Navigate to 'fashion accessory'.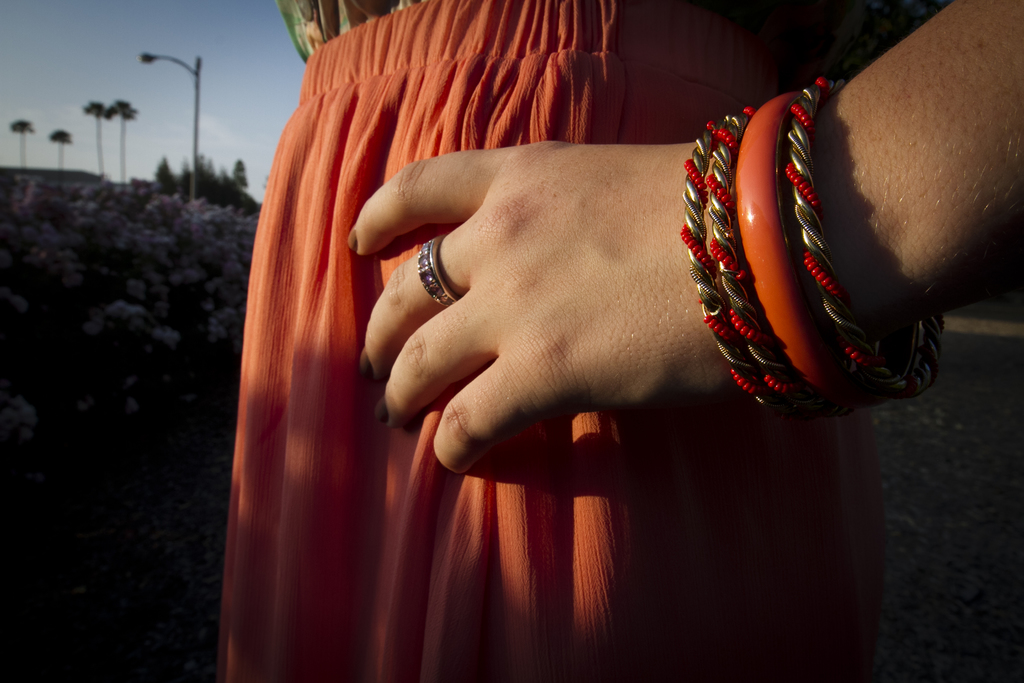
Navigation target: [left=378, top=396, right=390, bottom=418].
